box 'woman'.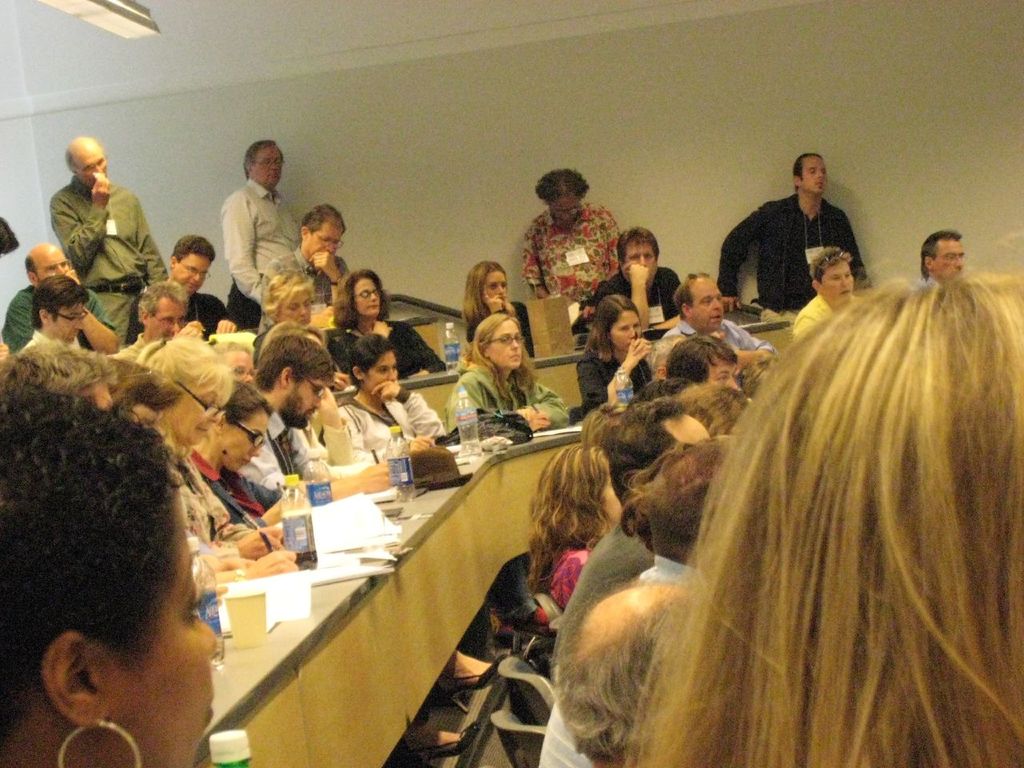
region(140, 328, 249, 578).
